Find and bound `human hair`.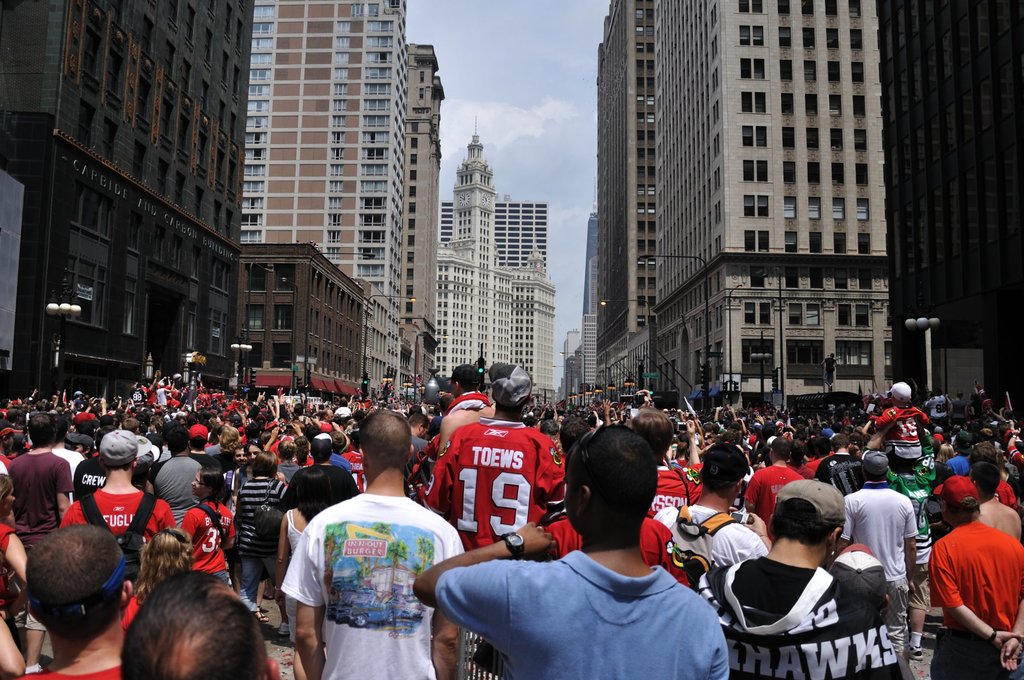
Bound: select_region(833, 434, 849, 449).
